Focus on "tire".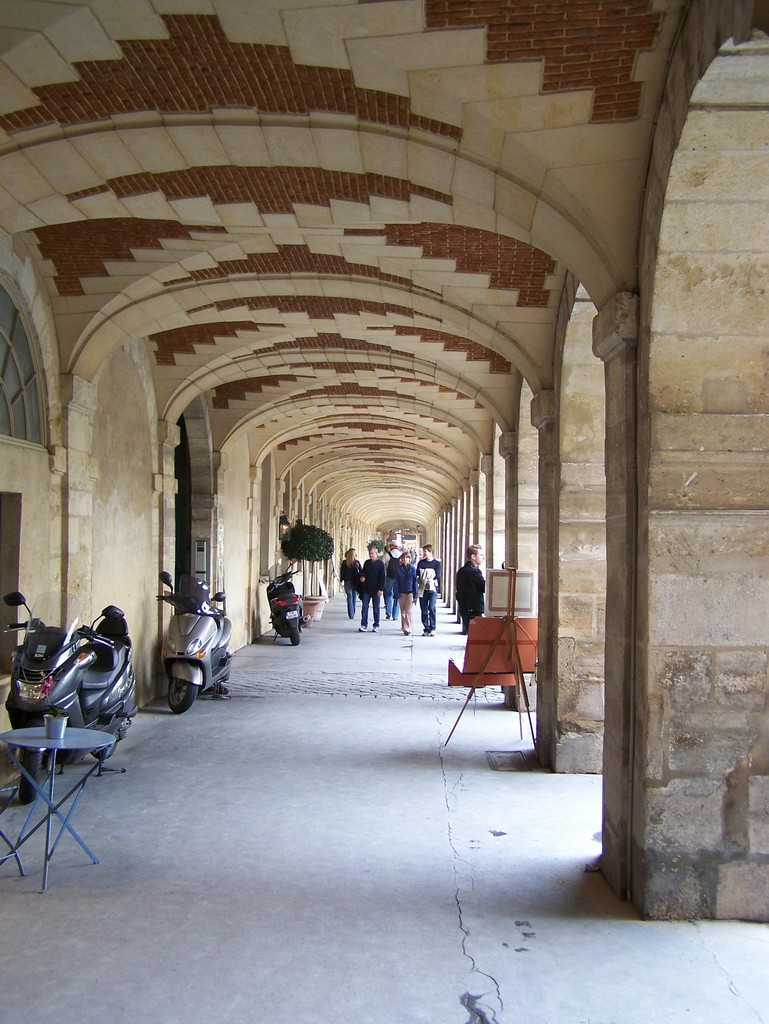
Focused at detection(288, 627, 300, 646).
